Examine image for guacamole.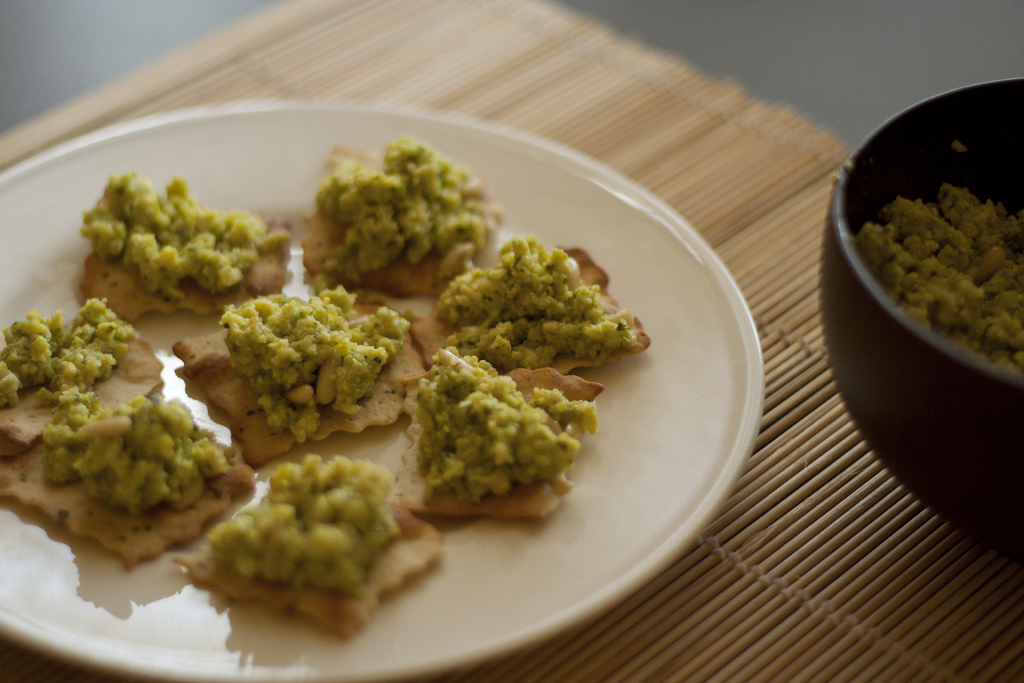
Examination result: select_region(394, 236, 645, 511).
